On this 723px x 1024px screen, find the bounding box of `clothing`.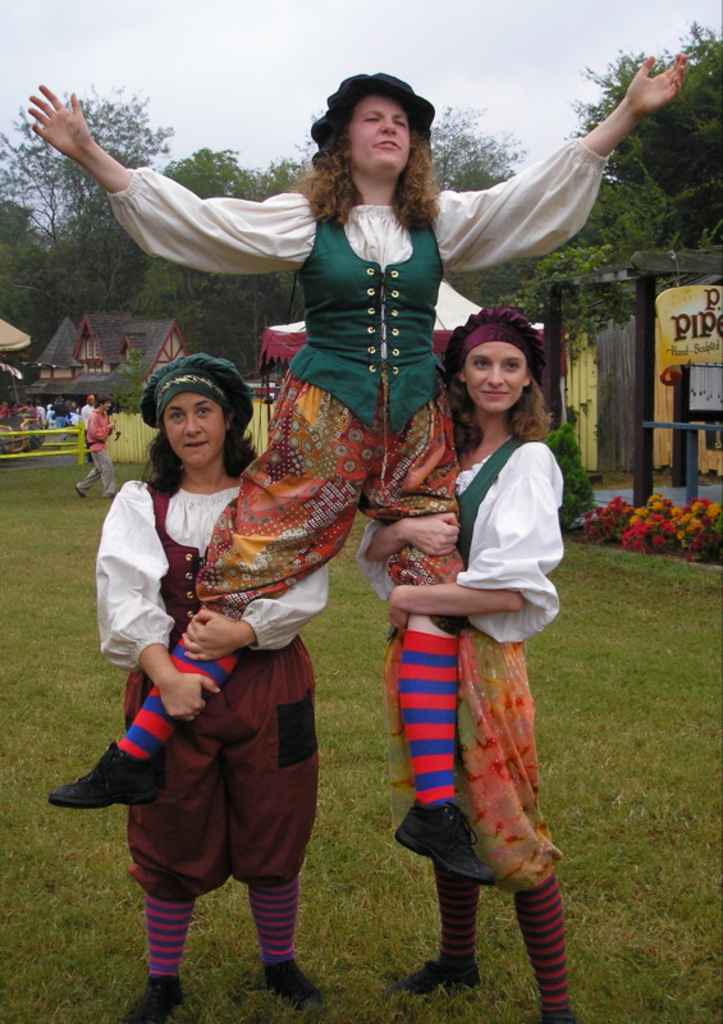
Bounding box: select_region(106, 137, 613, 623).
